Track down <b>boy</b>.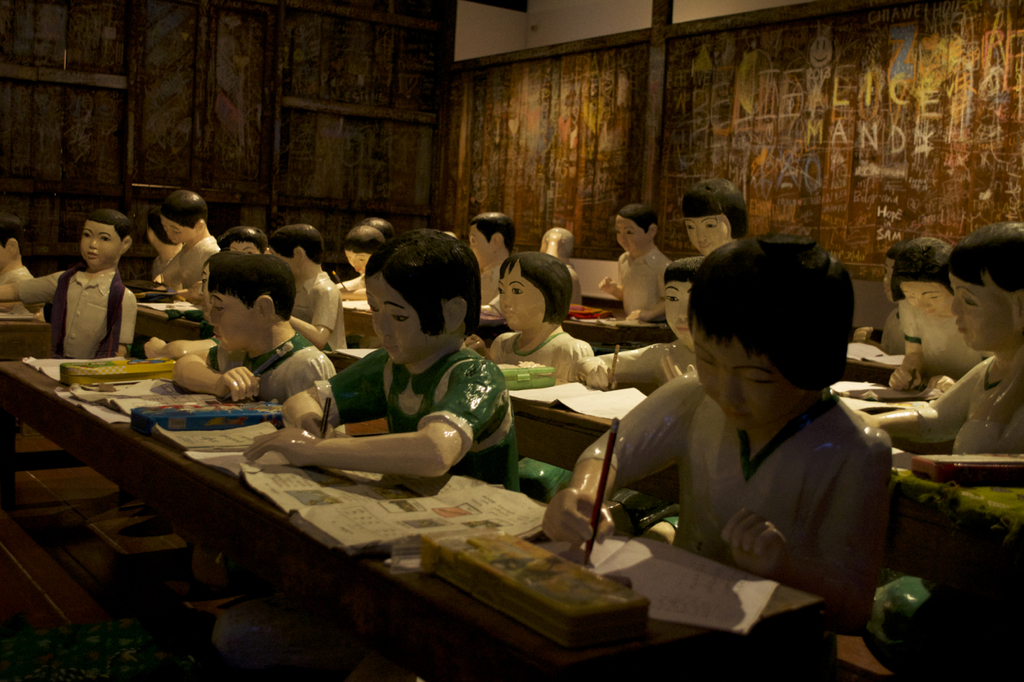
Tracked to region(166, 255, 349, 588).
